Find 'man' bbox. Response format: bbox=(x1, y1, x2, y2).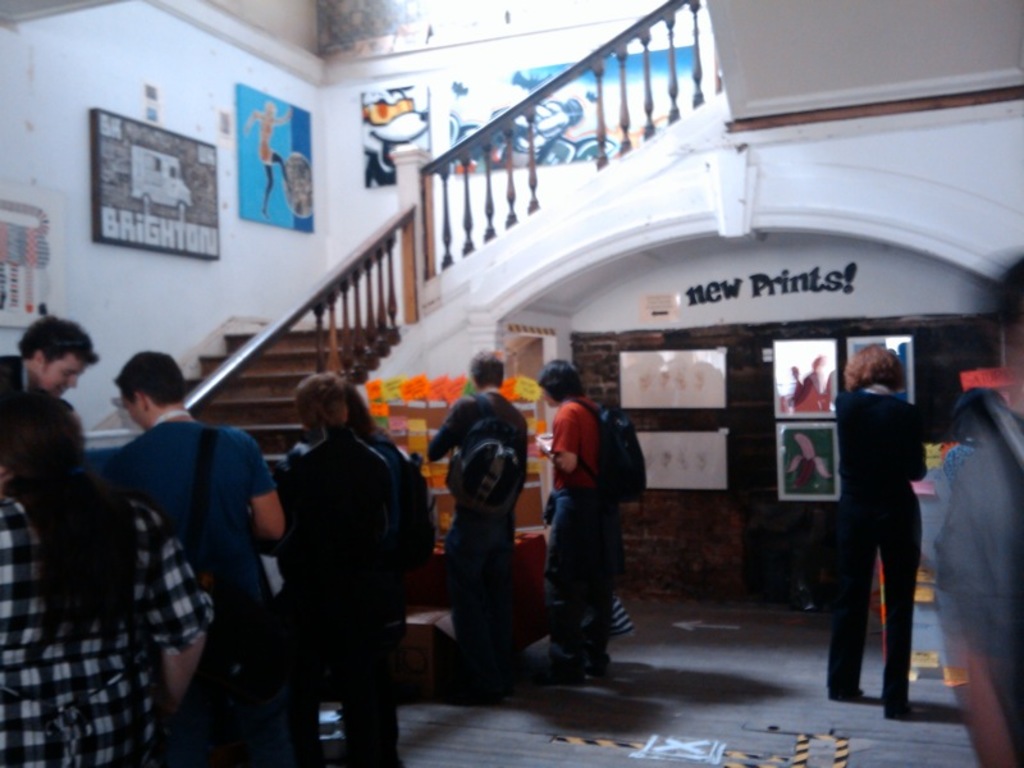
bbox=(264, 380, 407, 764).
